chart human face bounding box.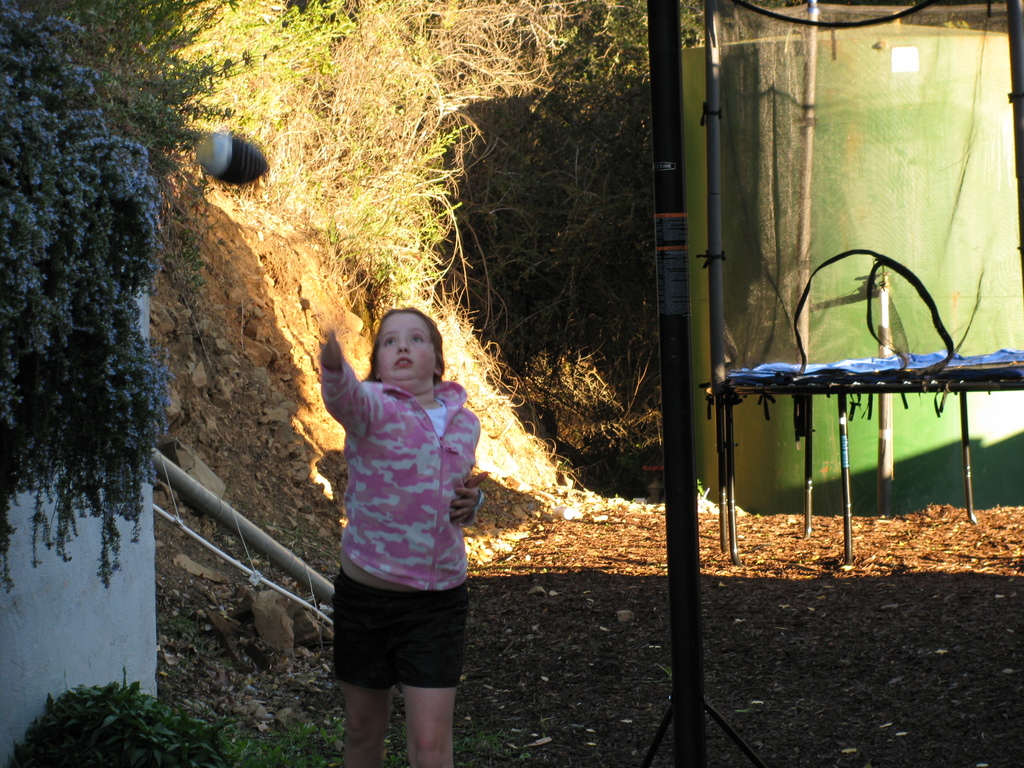
Charted: rect(375, 314, 436, 386).
